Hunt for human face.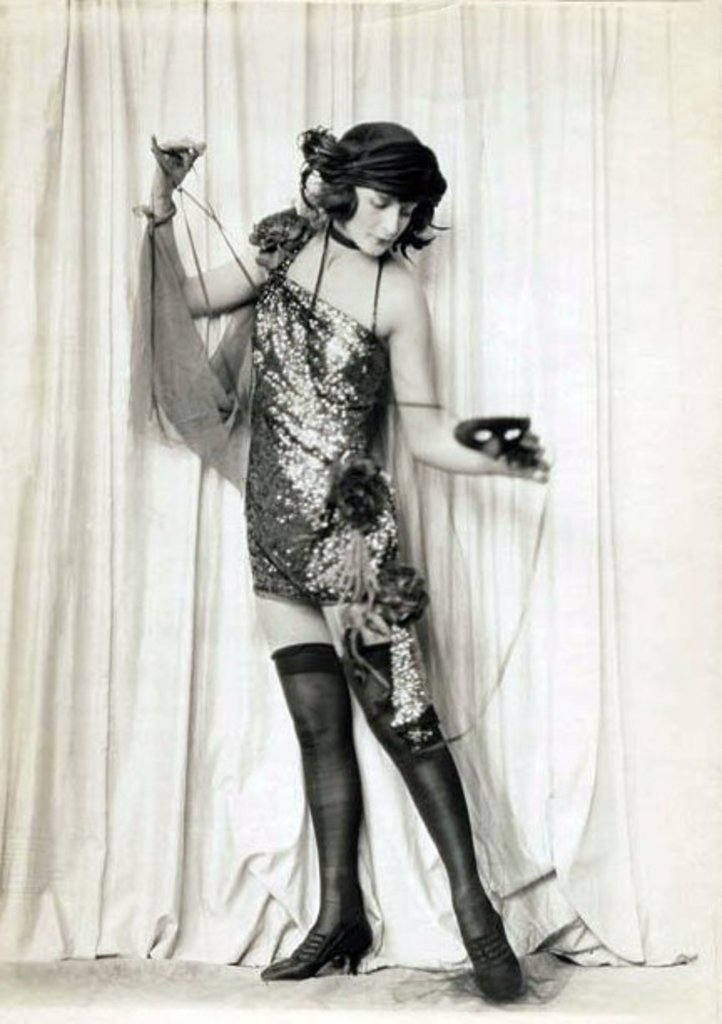
Hunted down at 349, 189, 413, 259.
